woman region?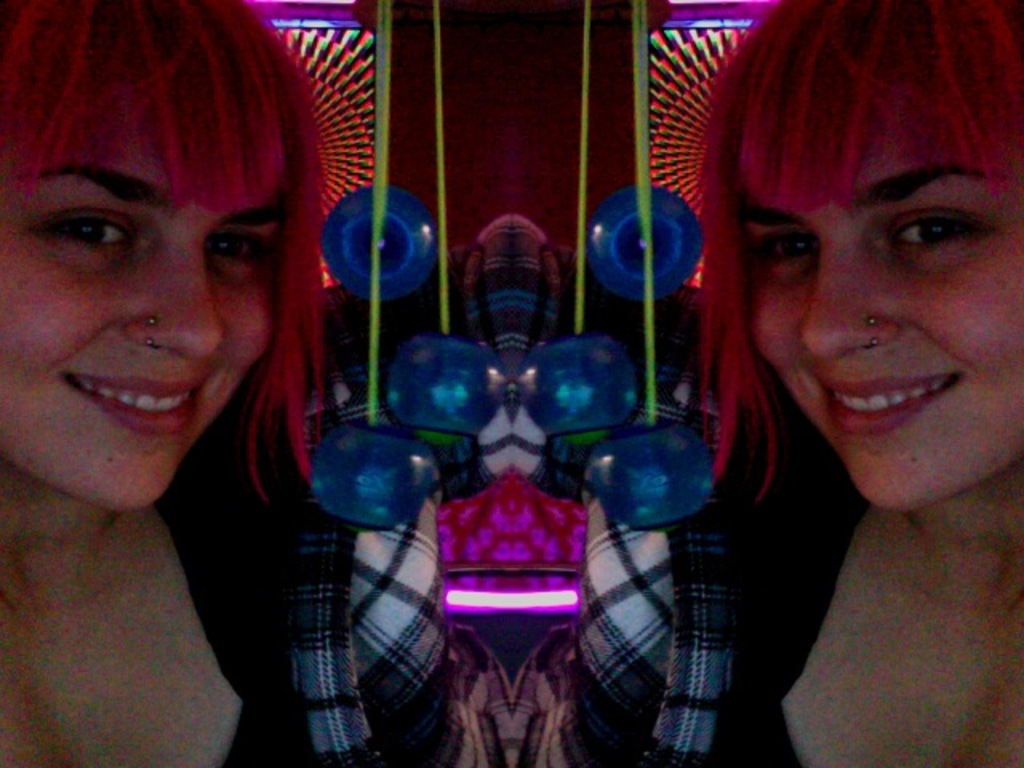
Rect(10, 21, 461, 738)
